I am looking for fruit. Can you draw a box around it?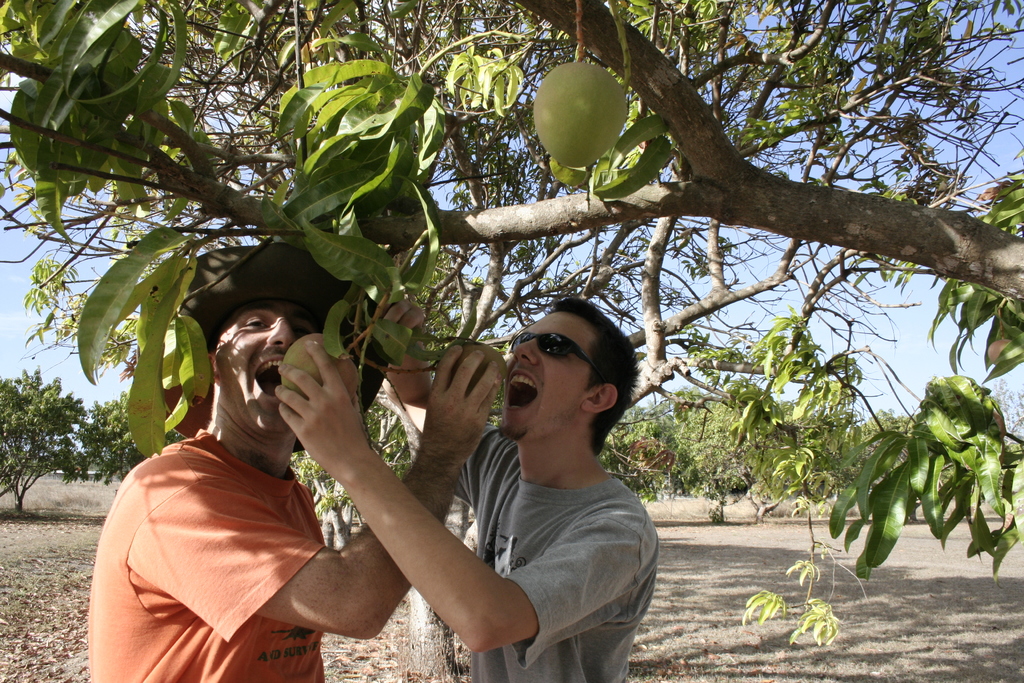
Sure, the bounding box is BBox(988, 336, 1015, 368).
